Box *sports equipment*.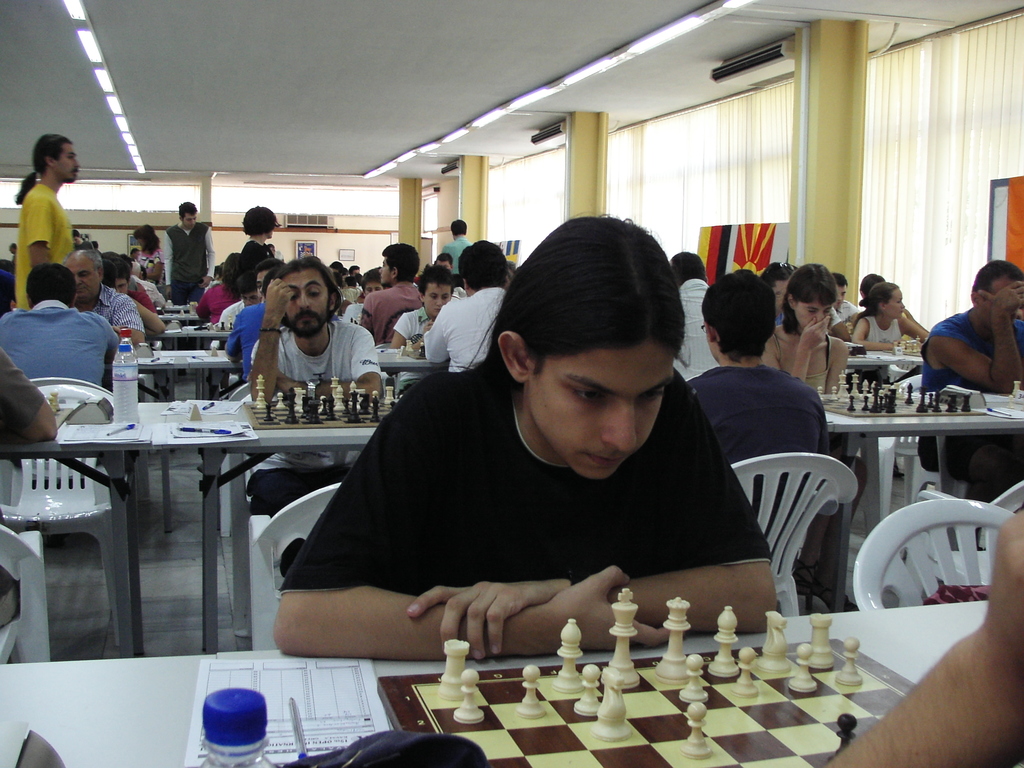
left=707, top=604, right=738, bottom=680.
